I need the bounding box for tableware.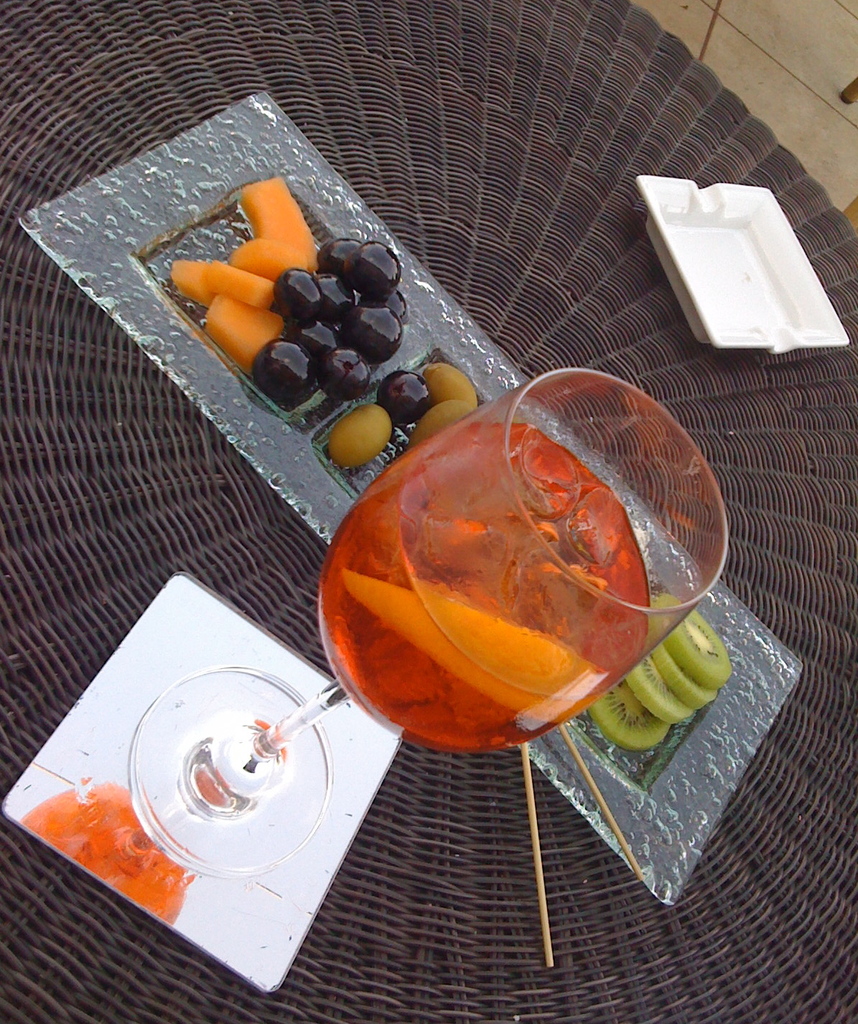
Here it is: 127:362:736:875.
